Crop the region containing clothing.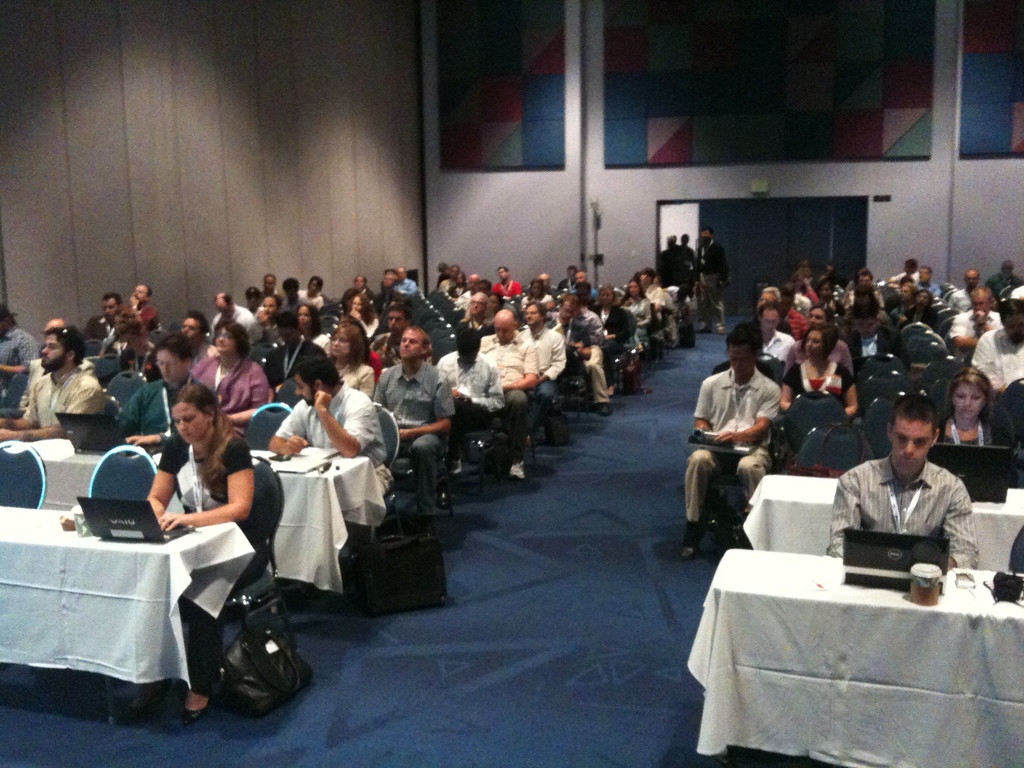
Crop region: x1=0, y1=325, x2=40, y2=391.
